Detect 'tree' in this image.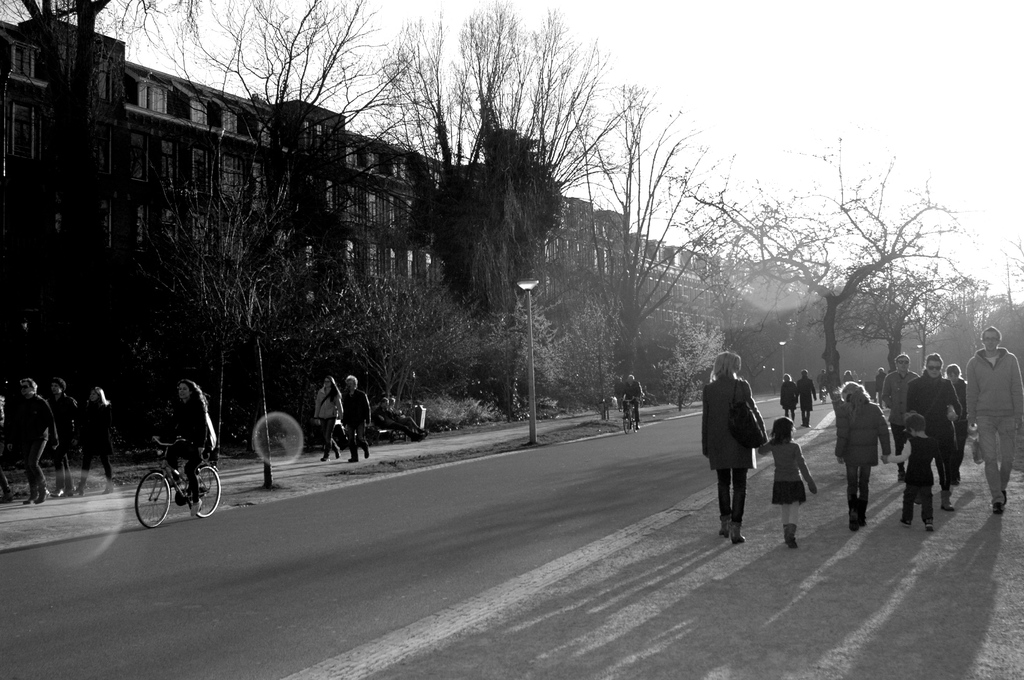
Detection: crop(5, 0, 190, 305).
